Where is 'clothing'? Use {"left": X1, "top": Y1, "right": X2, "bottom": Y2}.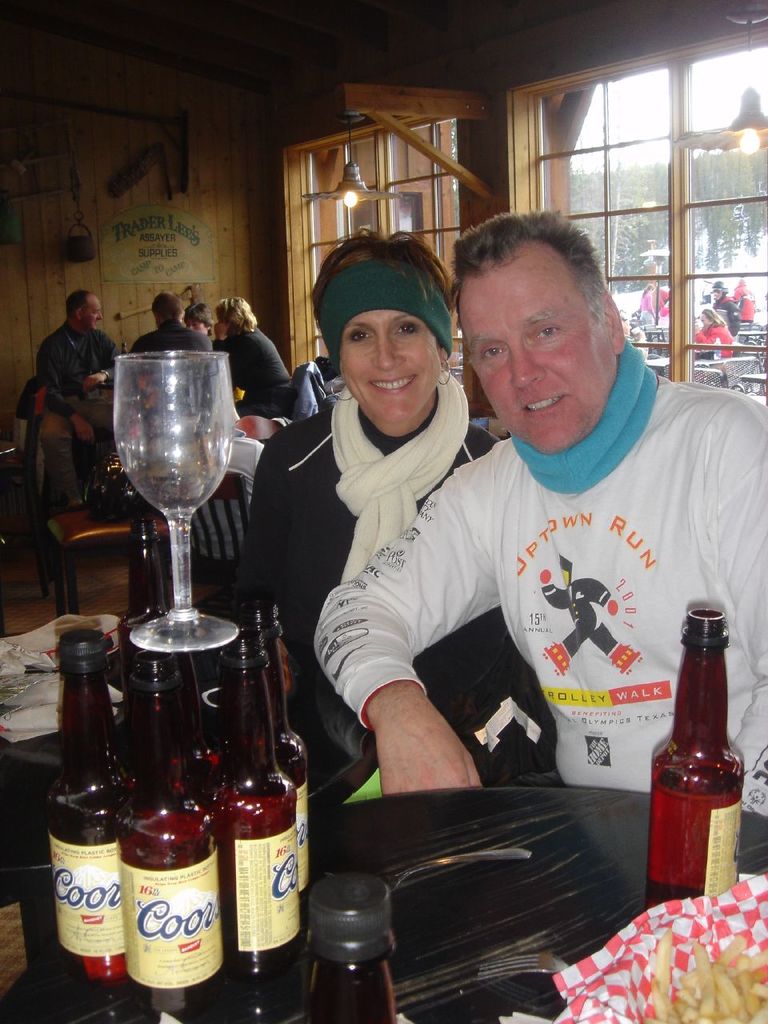
{"left": 132, "top": 322, "right": 210, "bottom": 434}.
